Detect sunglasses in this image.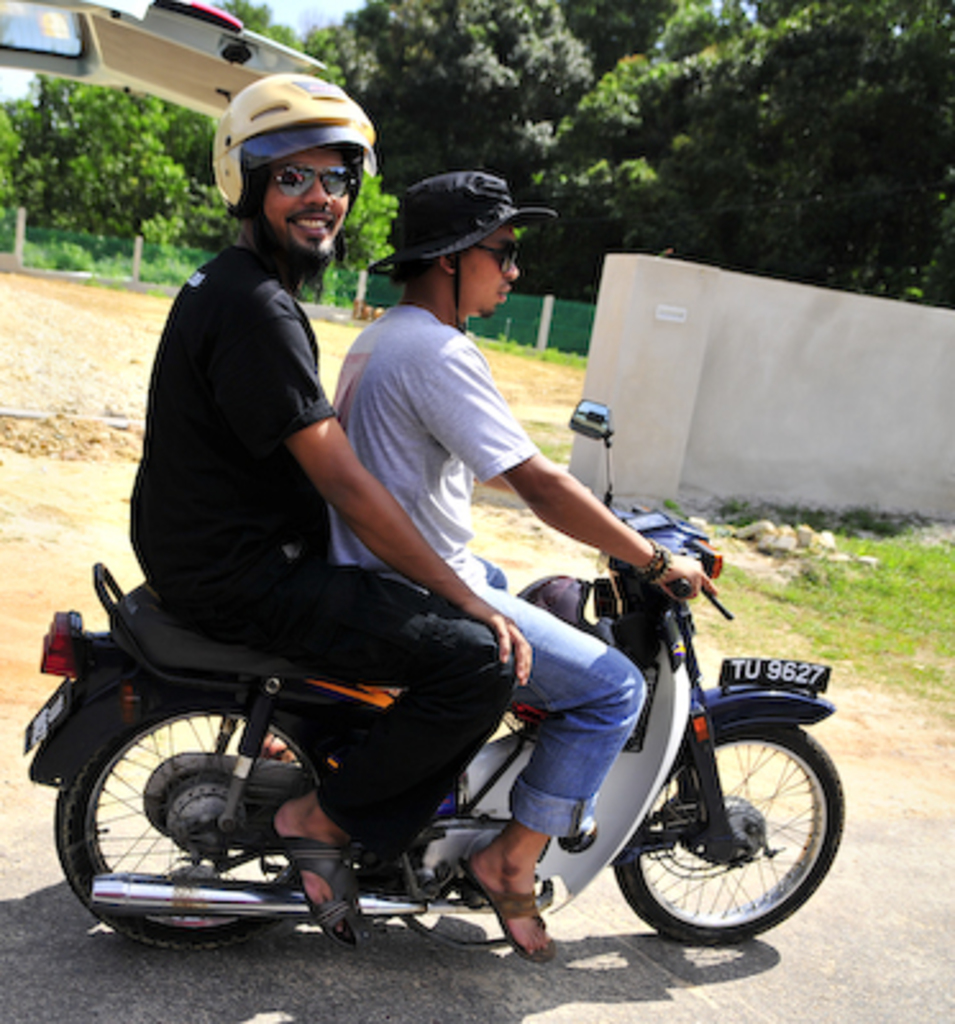
Detection: Rect(269, 164, 356, 202).
